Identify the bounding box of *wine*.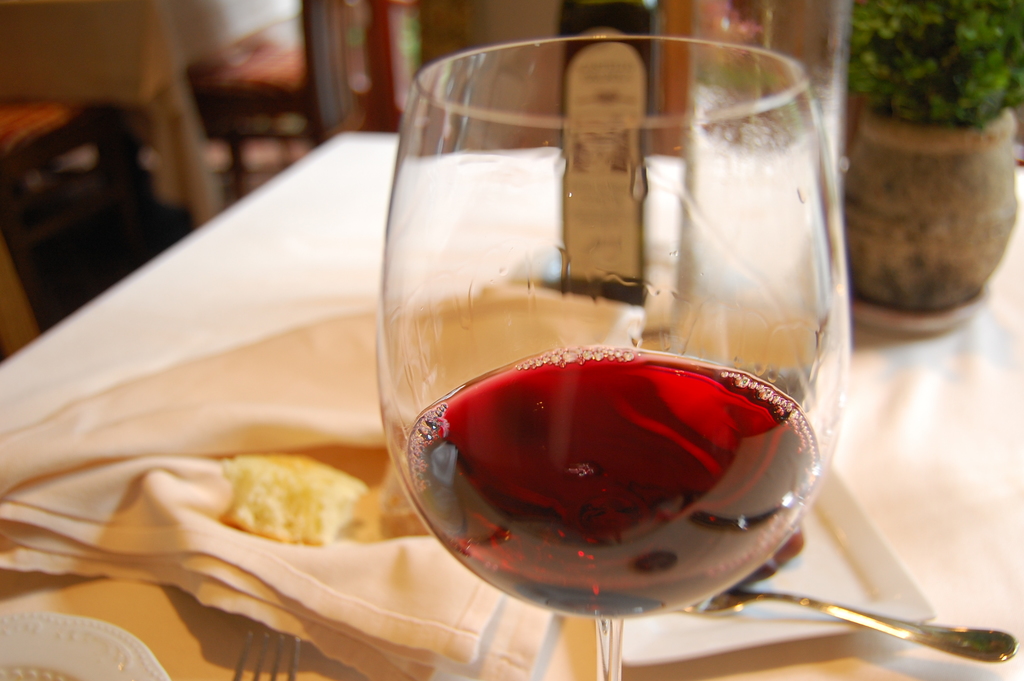
405:344:820:618.
